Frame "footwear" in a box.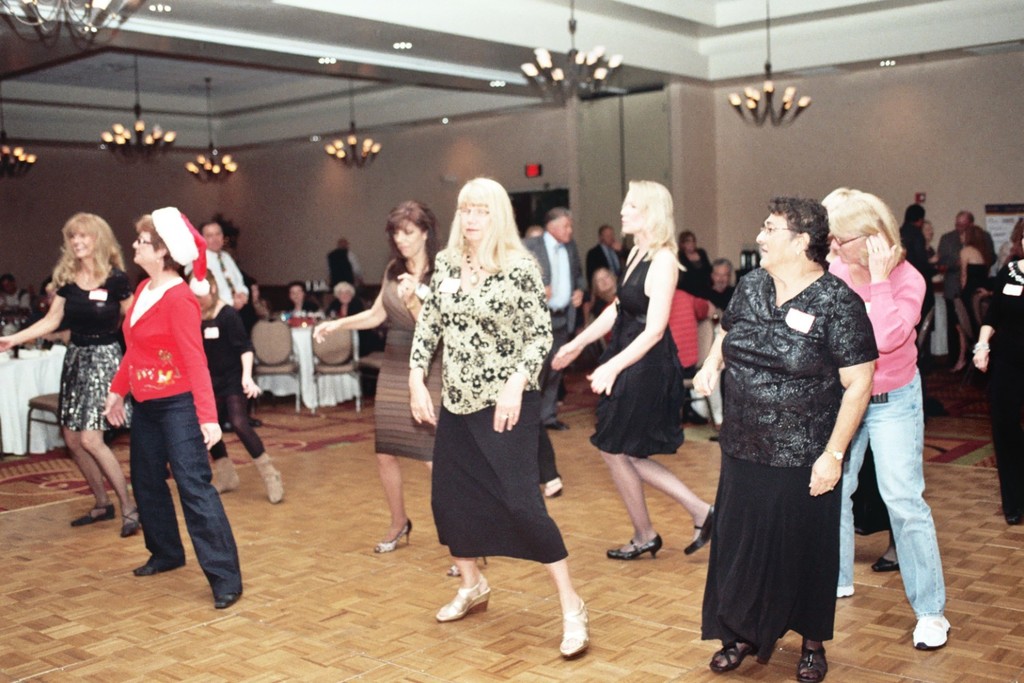
[214, 457, 236, 492].
